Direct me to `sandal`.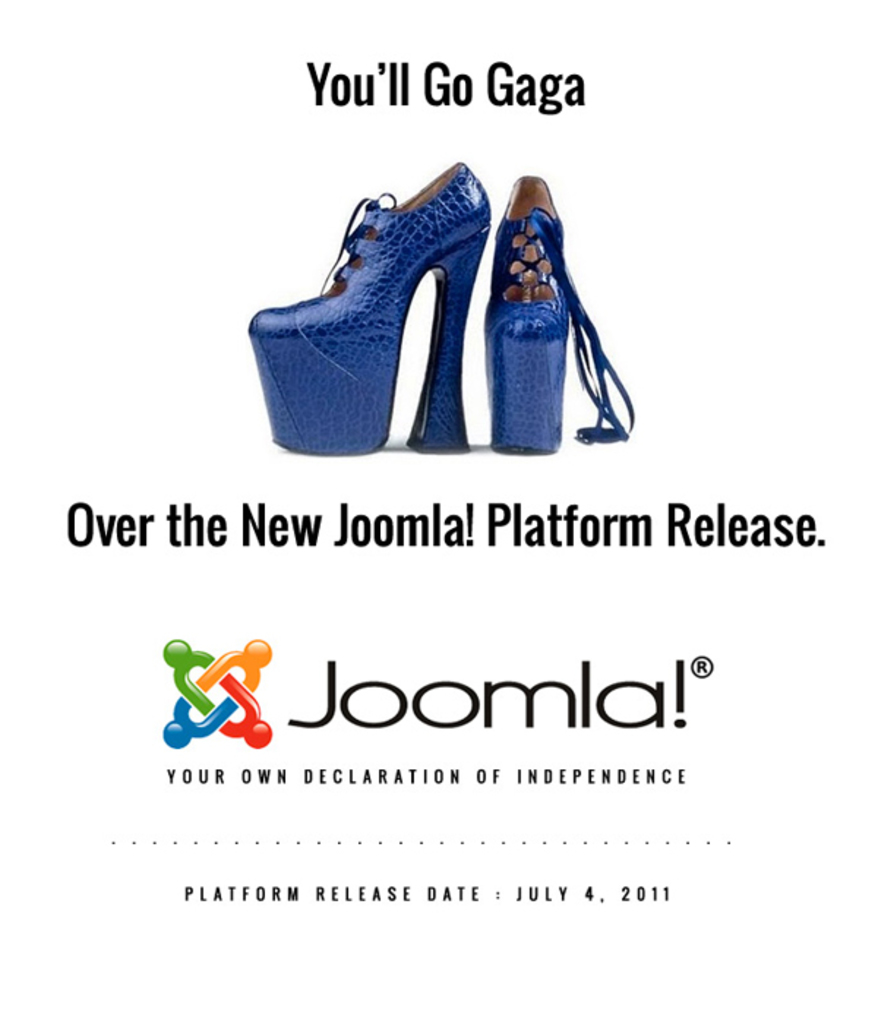
Direction: box=[262, 152, 522, 455].
